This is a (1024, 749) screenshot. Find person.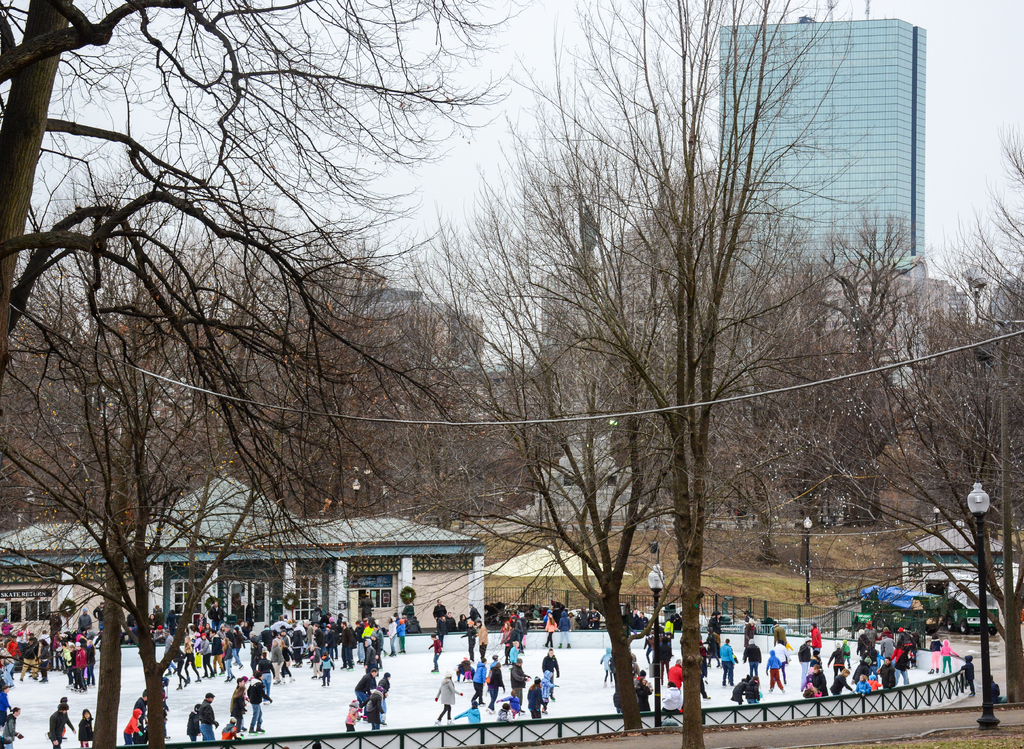
Bounding box: x1=383, y1=611, x2=404, y2=655.
